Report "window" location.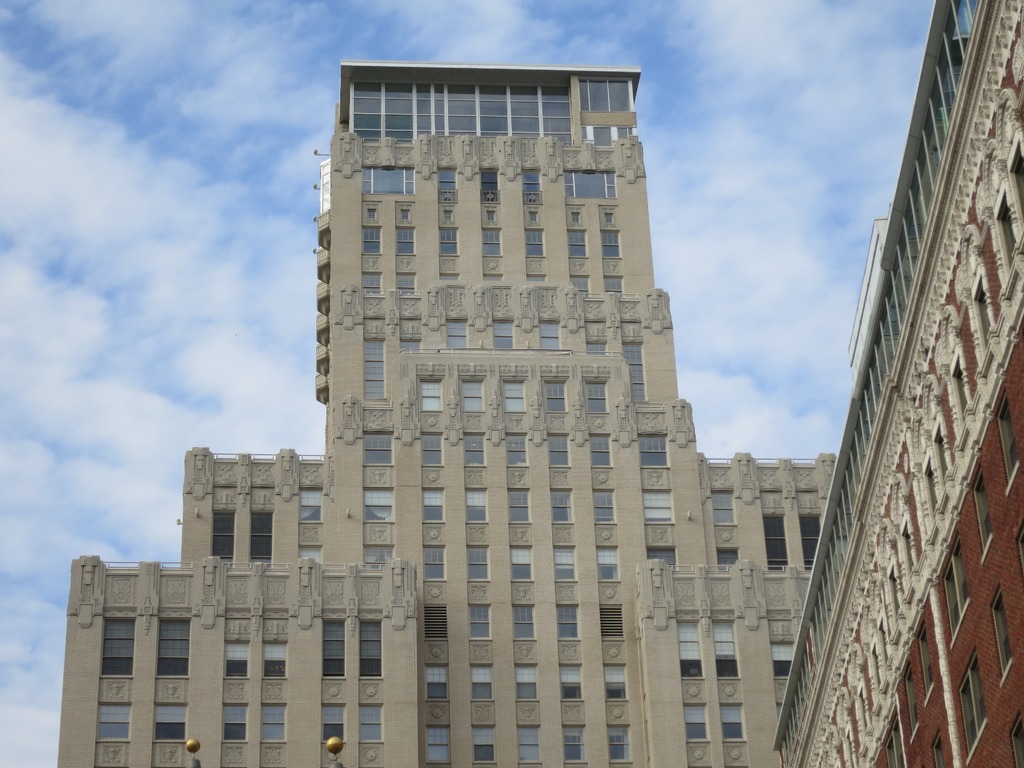
Report: [x1=595, y1=545, x2=619, y2=582].
